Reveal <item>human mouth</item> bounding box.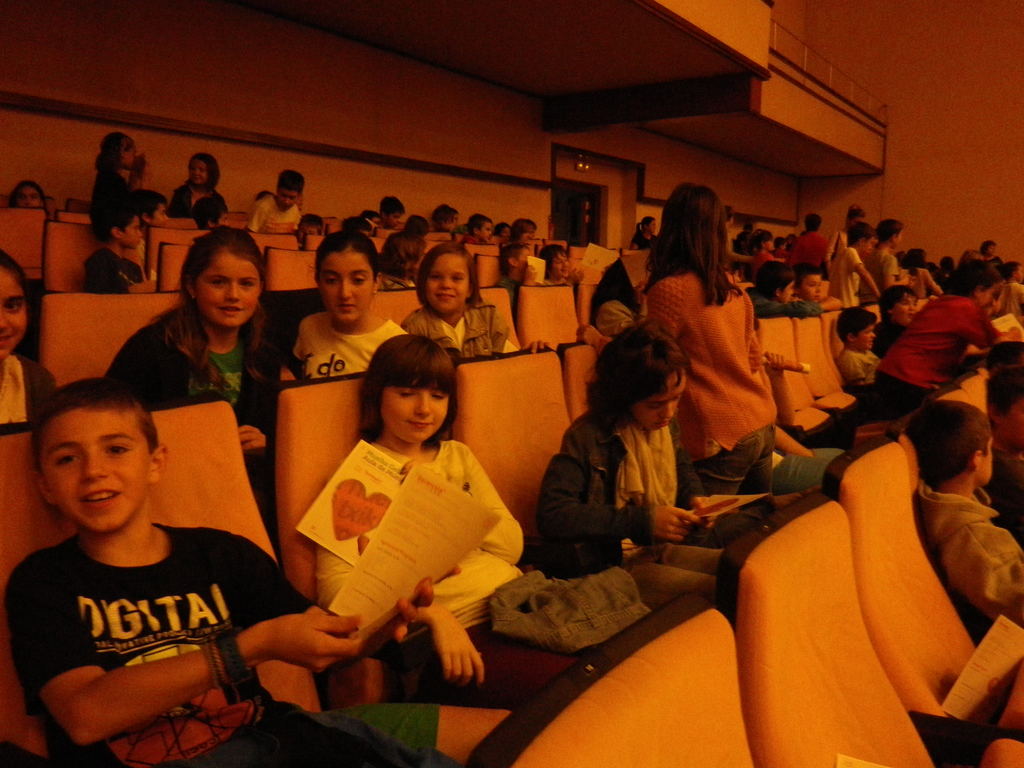
Revealed: bbox=(340, 302, 352, 312).
